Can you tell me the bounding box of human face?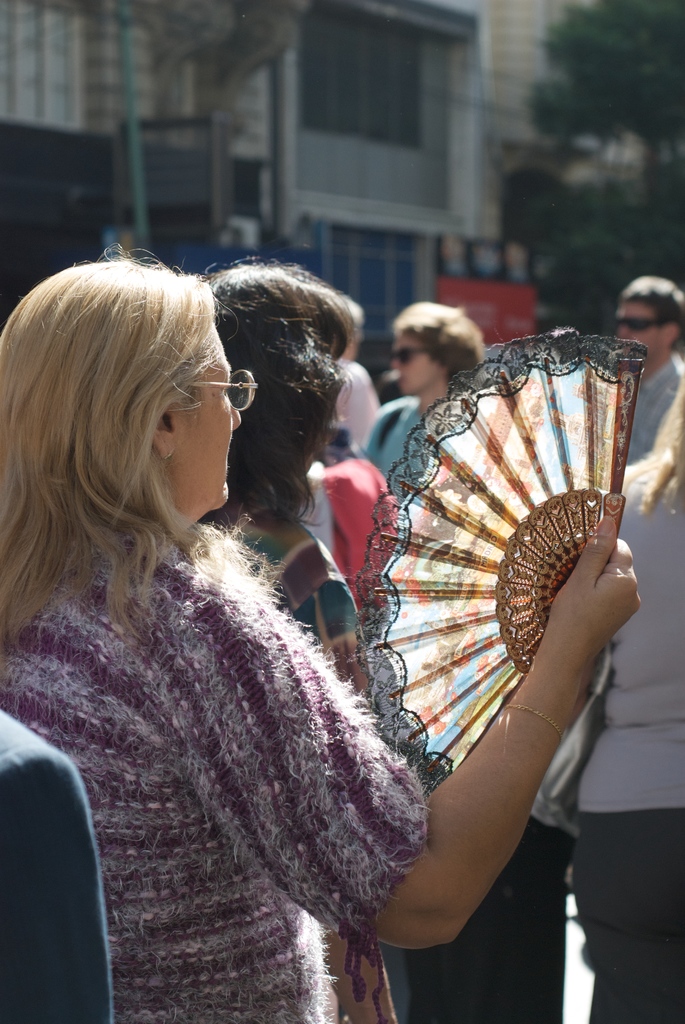
393 324 441 399.
